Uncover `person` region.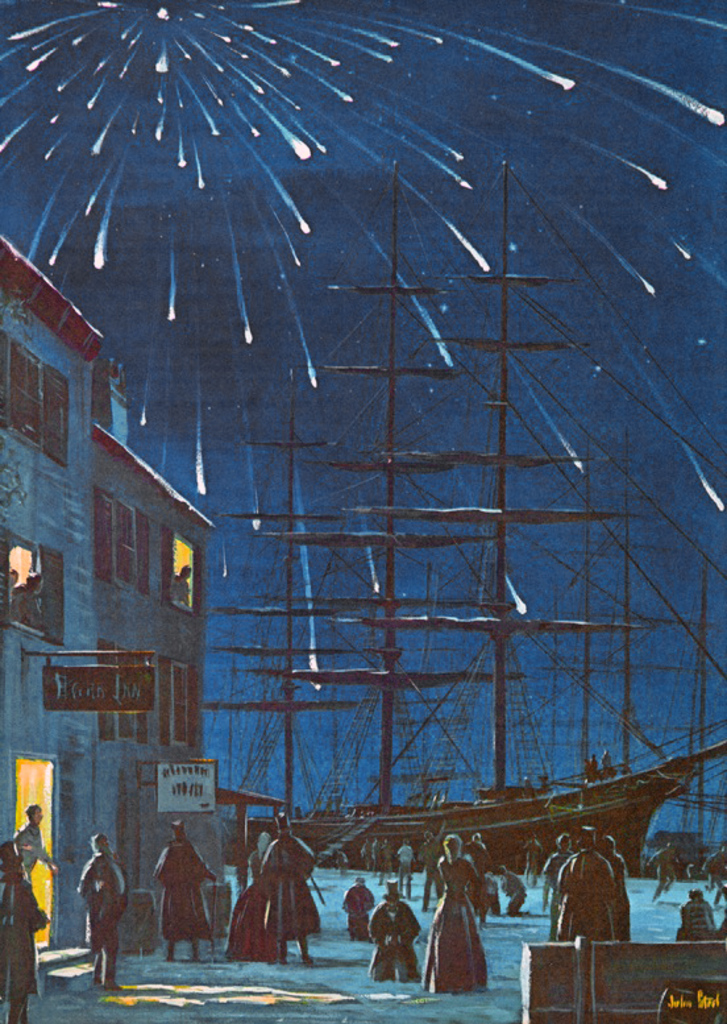
Uncovered: [x1=16, y1=804, x2=55, y2=876].
